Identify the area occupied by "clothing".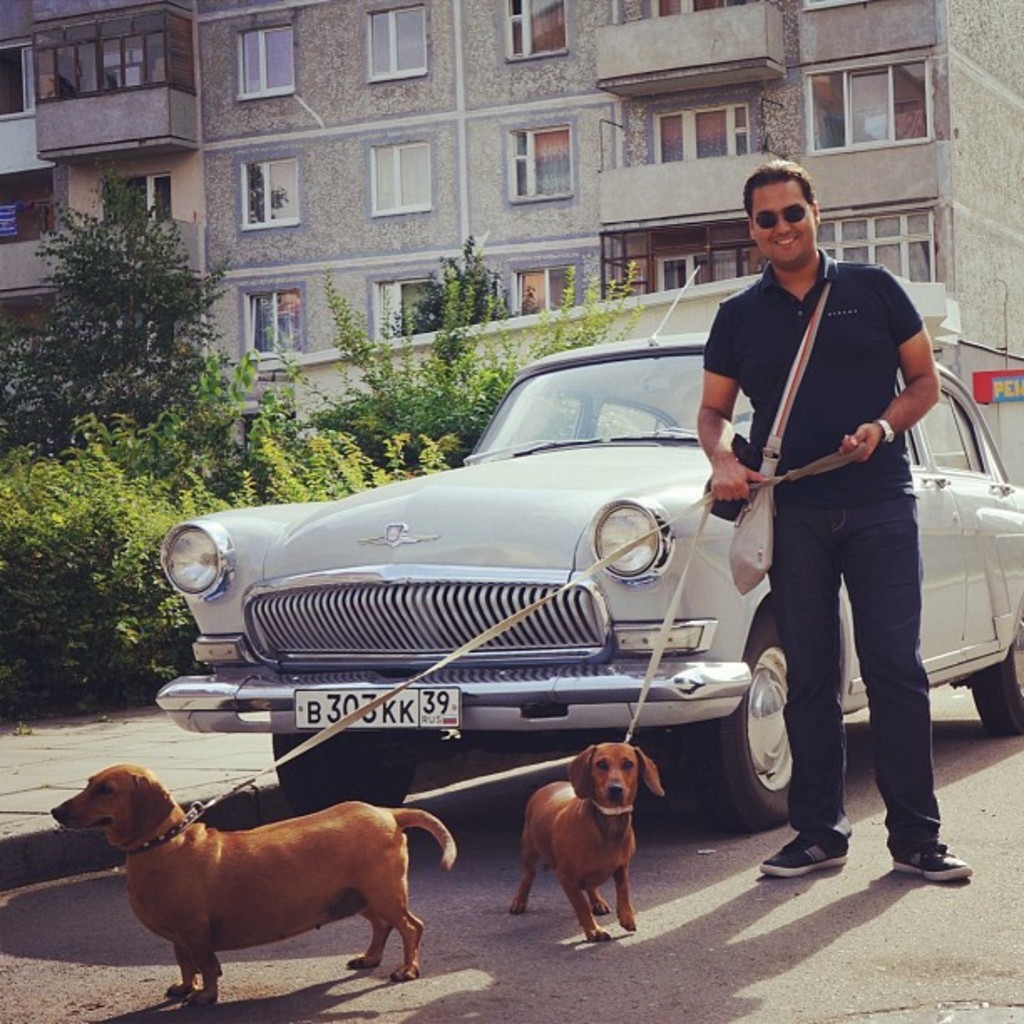
Area: [left=709, top=166, right=967, bottom=865].
